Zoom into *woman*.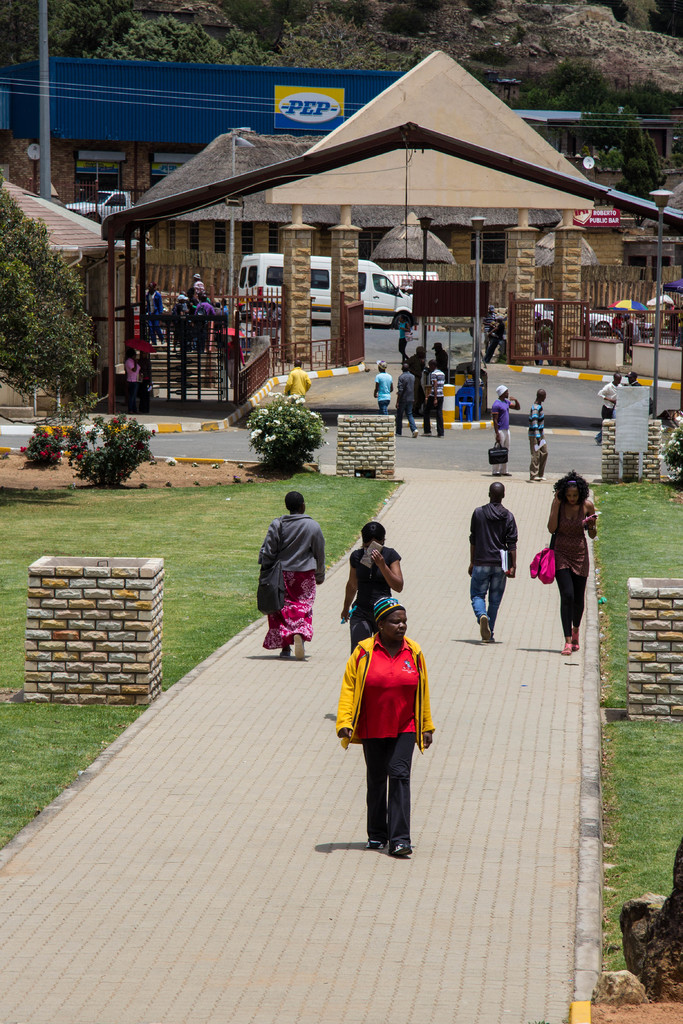
Zoom target: [338,597,436,871].
